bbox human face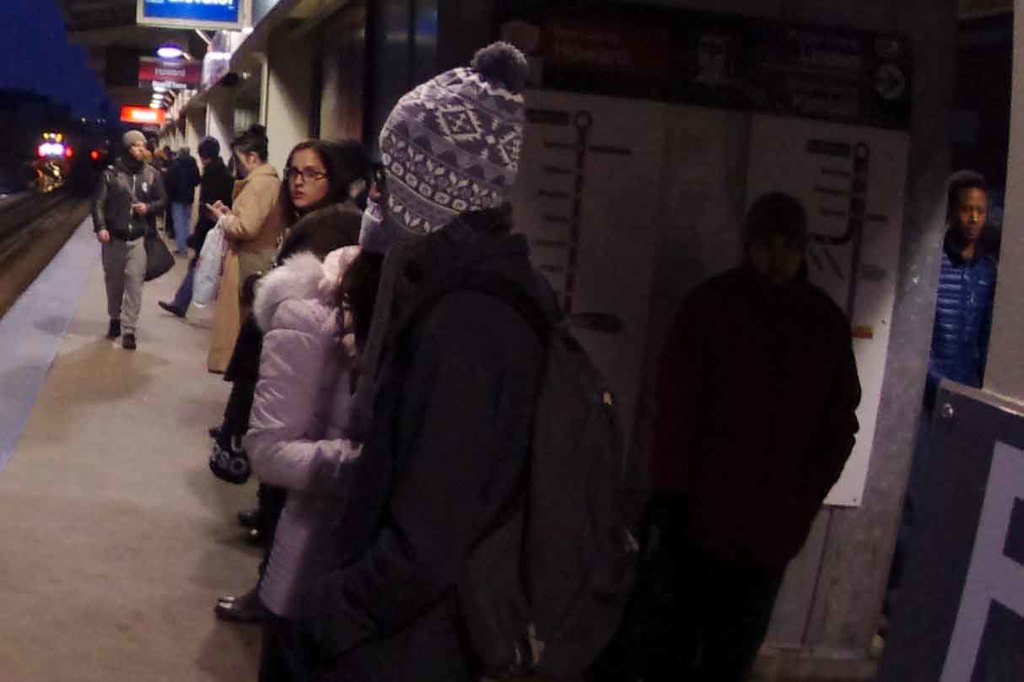
bbox(131, 141, 145, 155)
